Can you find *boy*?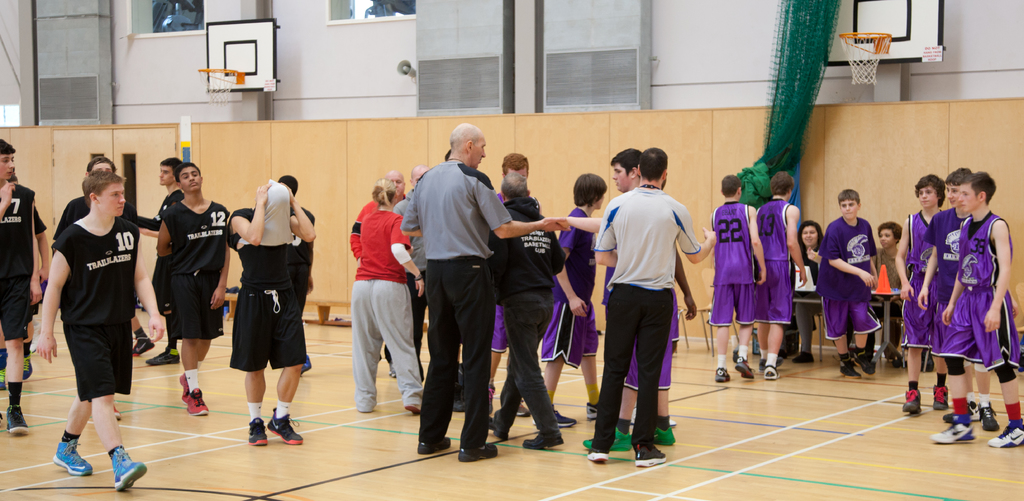
Yes, bounding box: [x1=226, y1=176, x2=314, y2=452].
